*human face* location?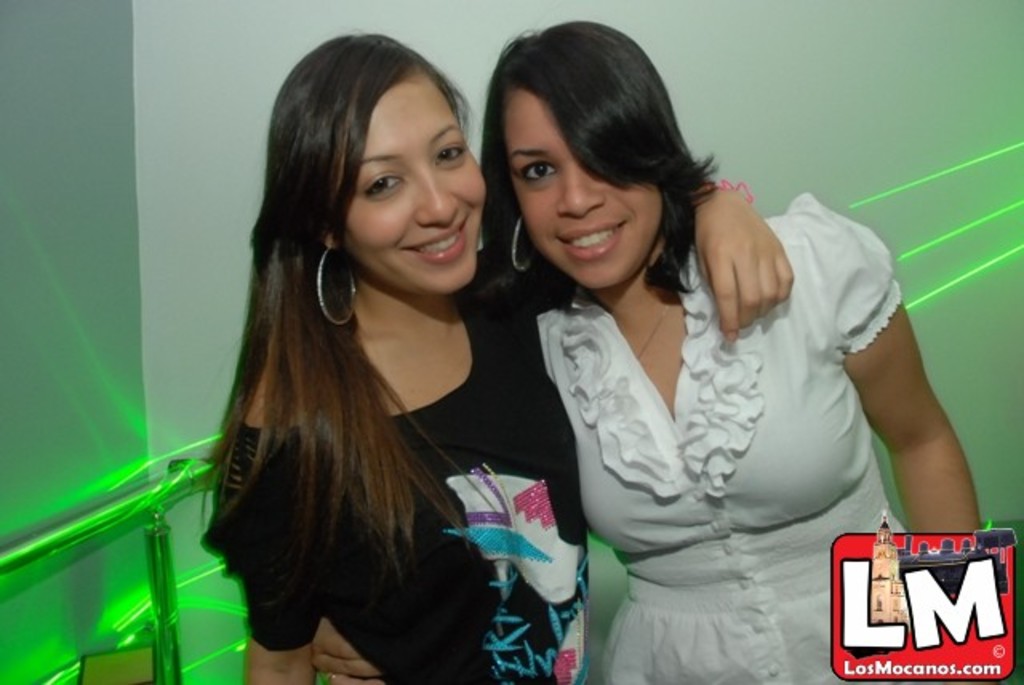
<box>338,72,485,298</box>
